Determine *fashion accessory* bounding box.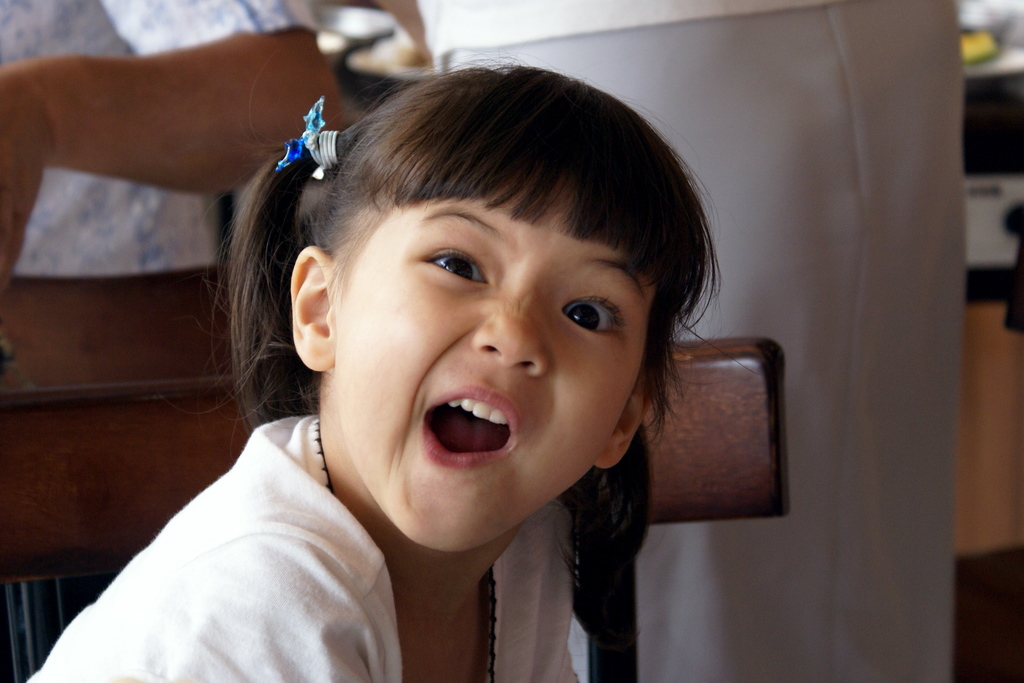
Determined: (269, 92, 343, 177).
